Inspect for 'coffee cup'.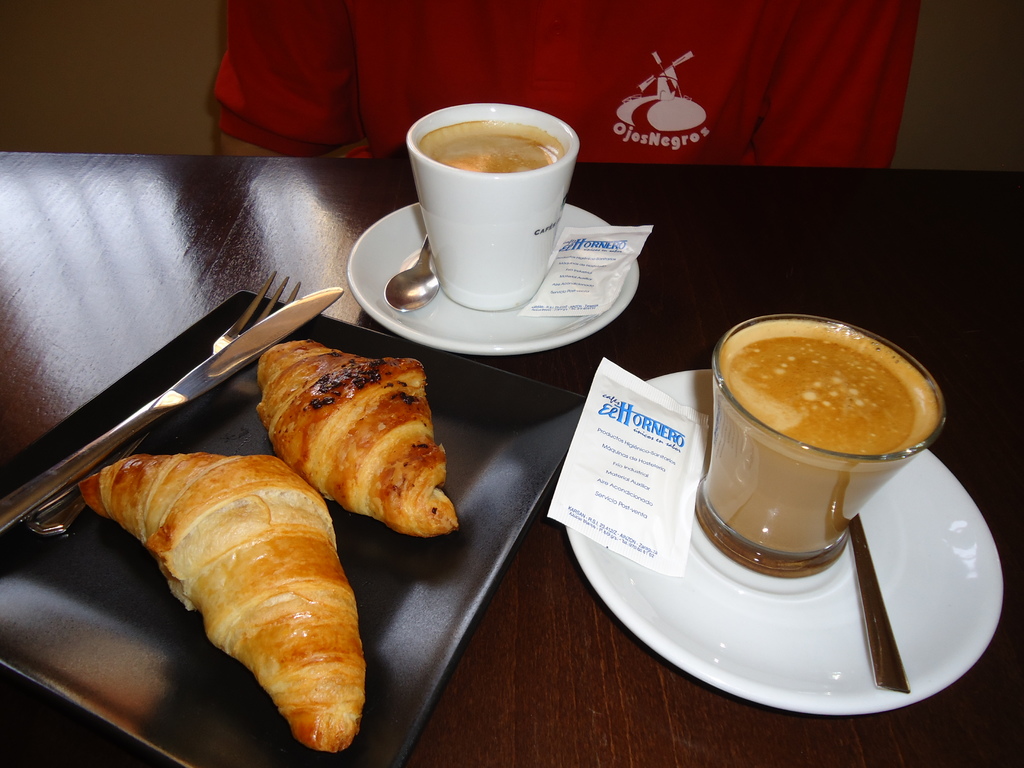
Inspection: Rect(403, 99, 582, 314).
